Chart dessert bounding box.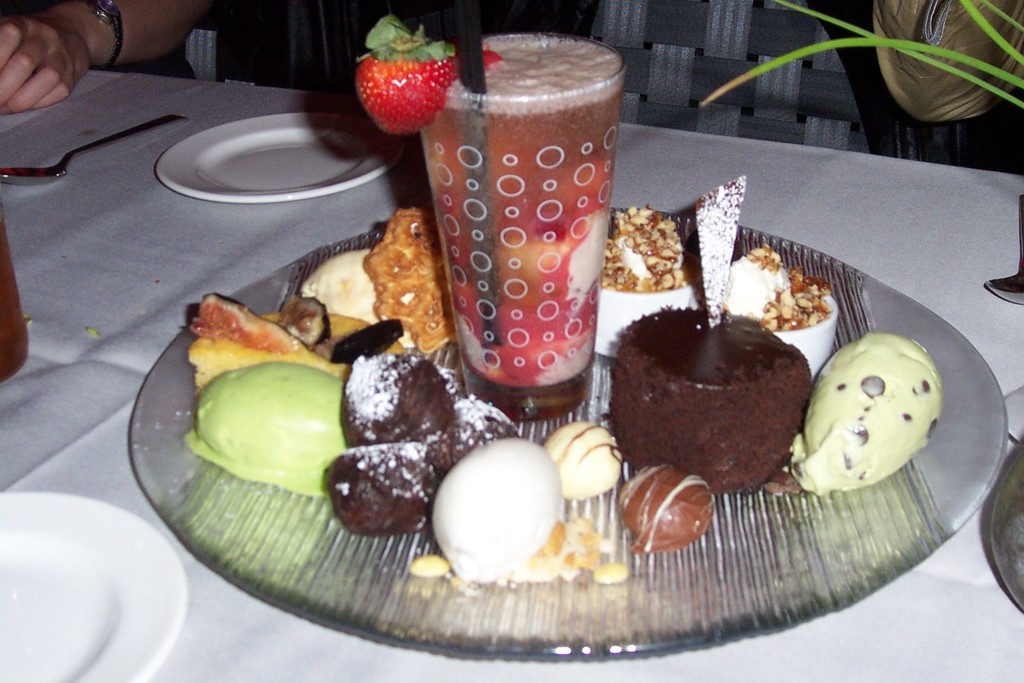
Charted: 330, 439, 436, 544.
